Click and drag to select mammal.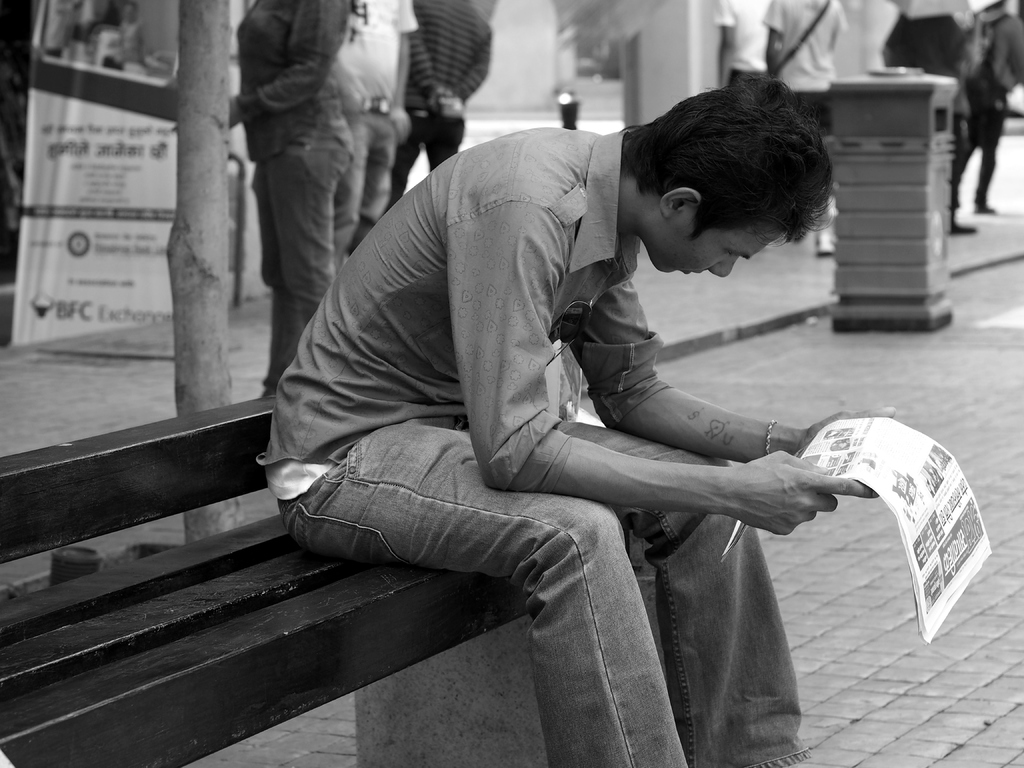
Selection: (x1=386, y1=0, x2=492, y2=209).
